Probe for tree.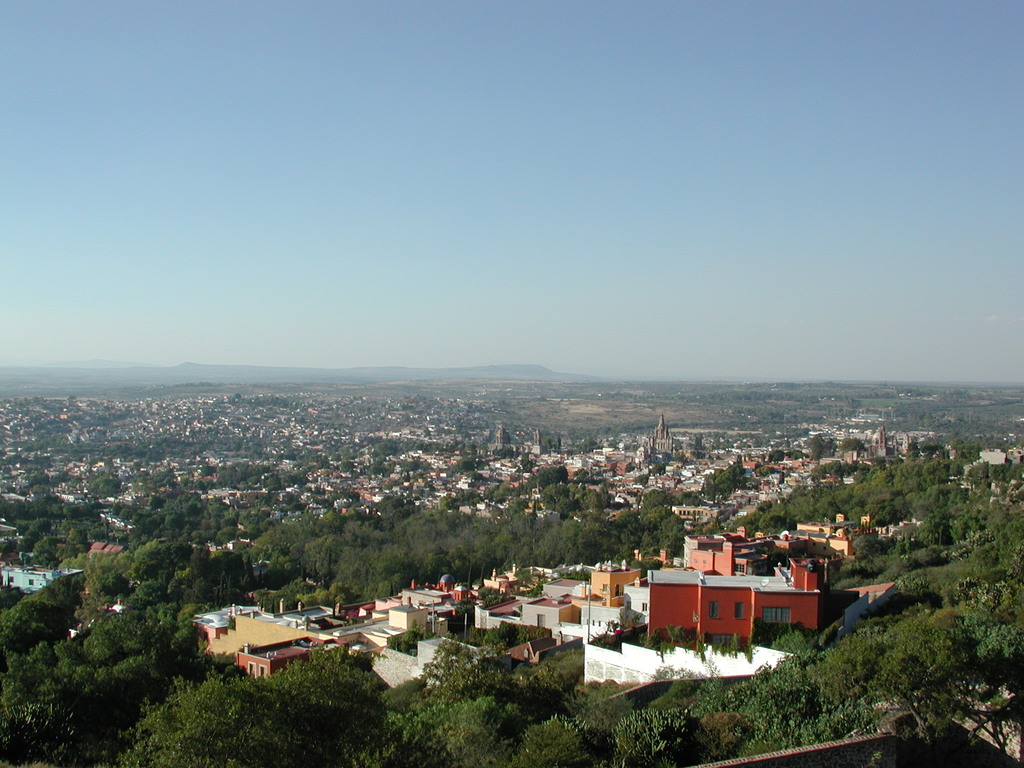
Probe result: 447 507 551 555.
